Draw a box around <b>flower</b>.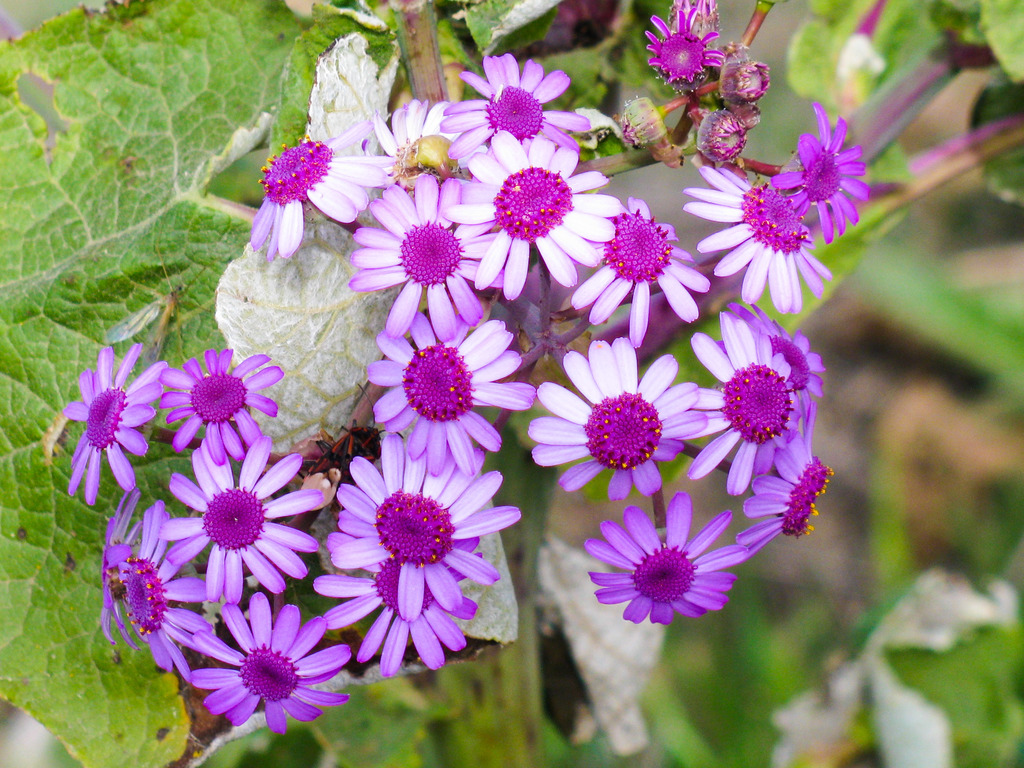
bbox=[593, 488, 747, 630].
